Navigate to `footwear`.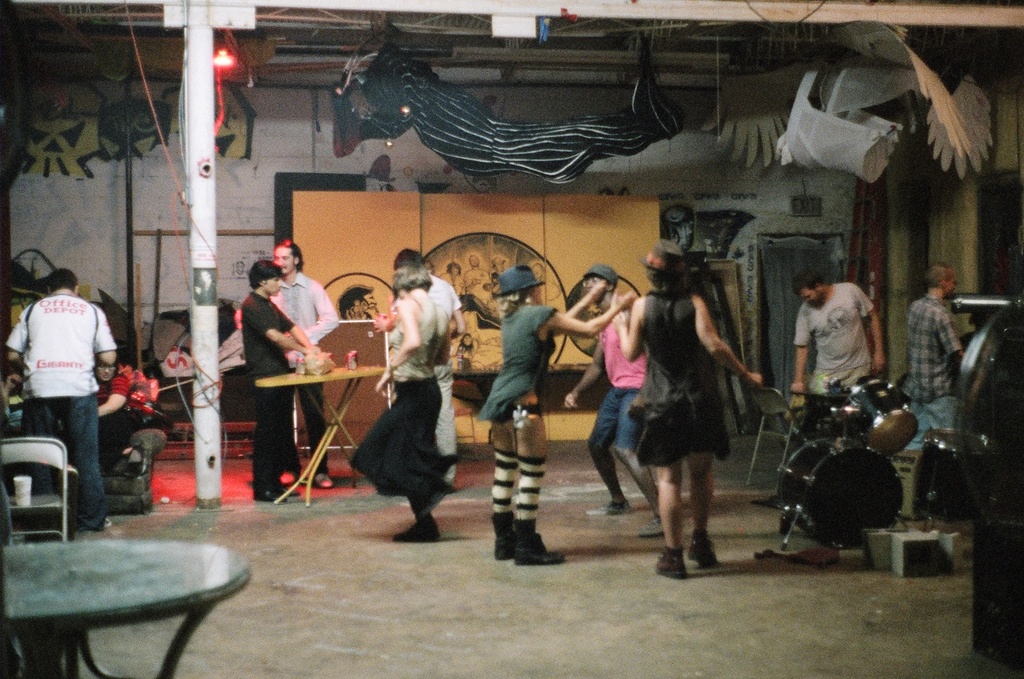
Navigation target: rect(509, 528, 562, 566).
